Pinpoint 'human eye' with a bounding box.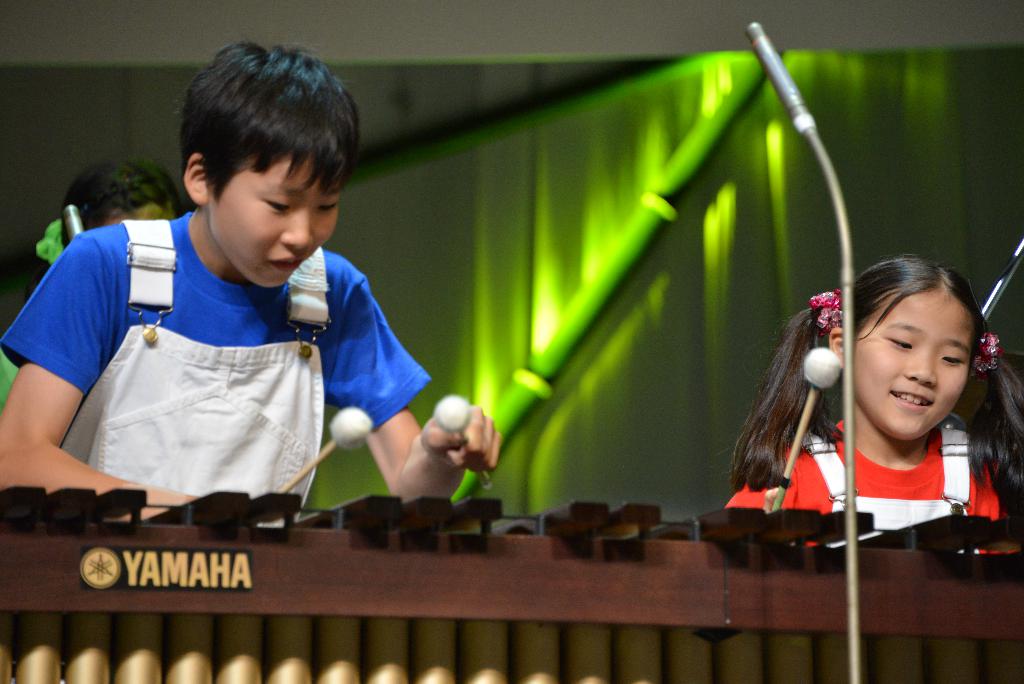
BBox(883, 330, 918, 355).
